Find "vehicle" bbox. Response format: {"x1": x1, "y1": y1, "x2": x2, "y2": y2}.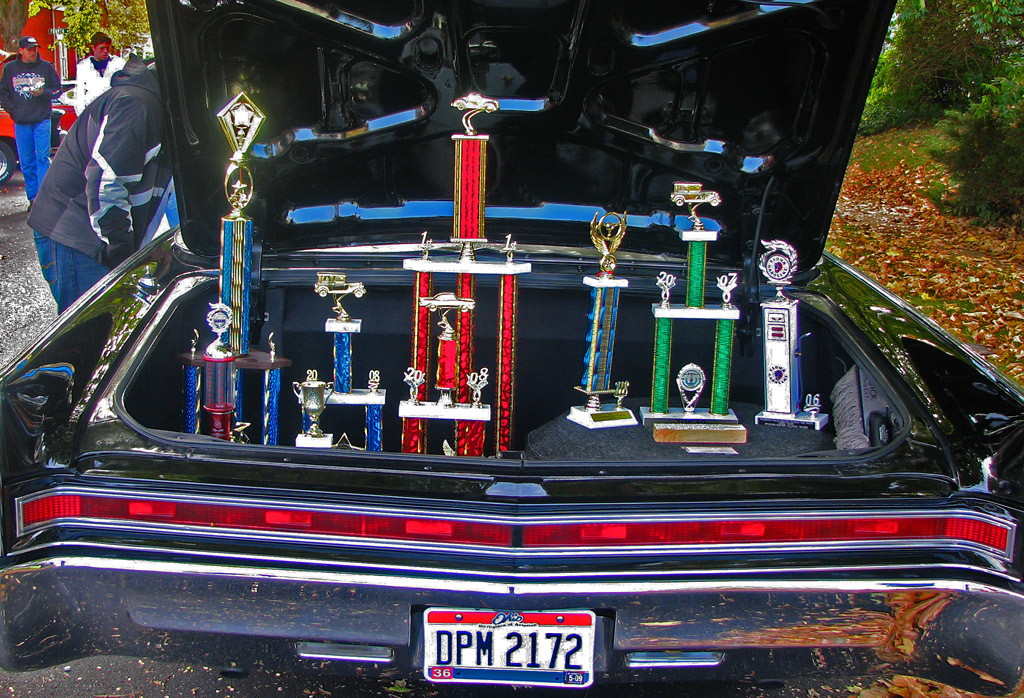
{"x1": 0, "y1": 104, "x2": 69, "y2": 192}.
